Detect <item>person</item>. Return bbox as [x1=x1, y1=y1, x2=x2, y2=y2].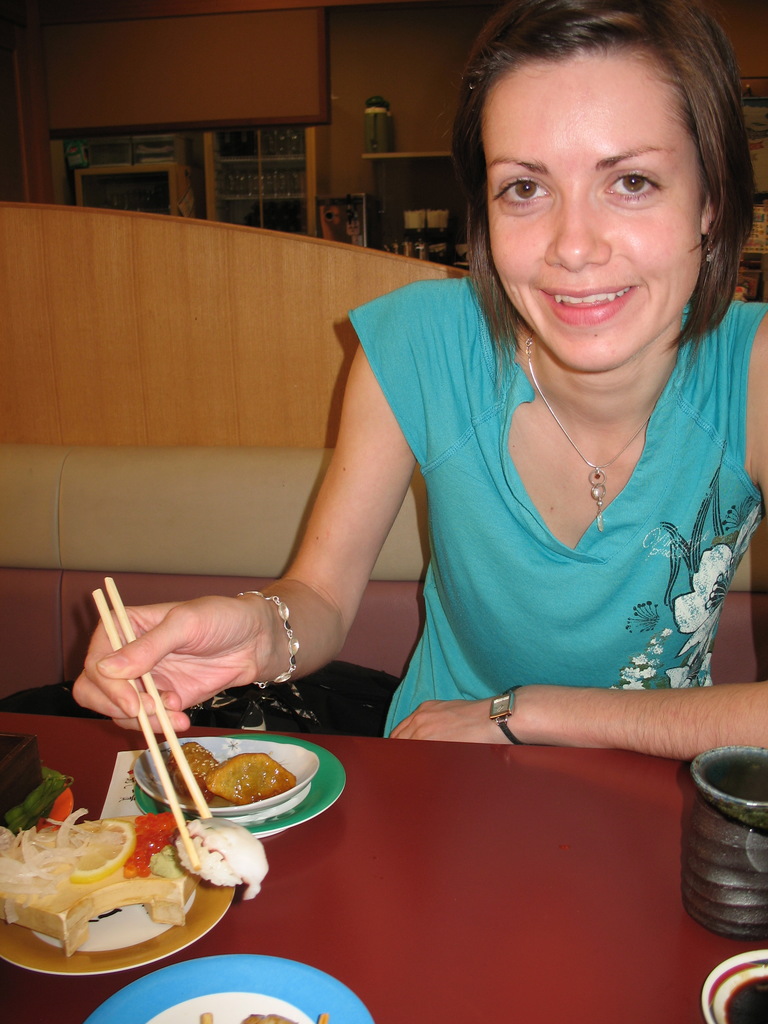
[x1=318, y1=204, x2=342, y2=242].
